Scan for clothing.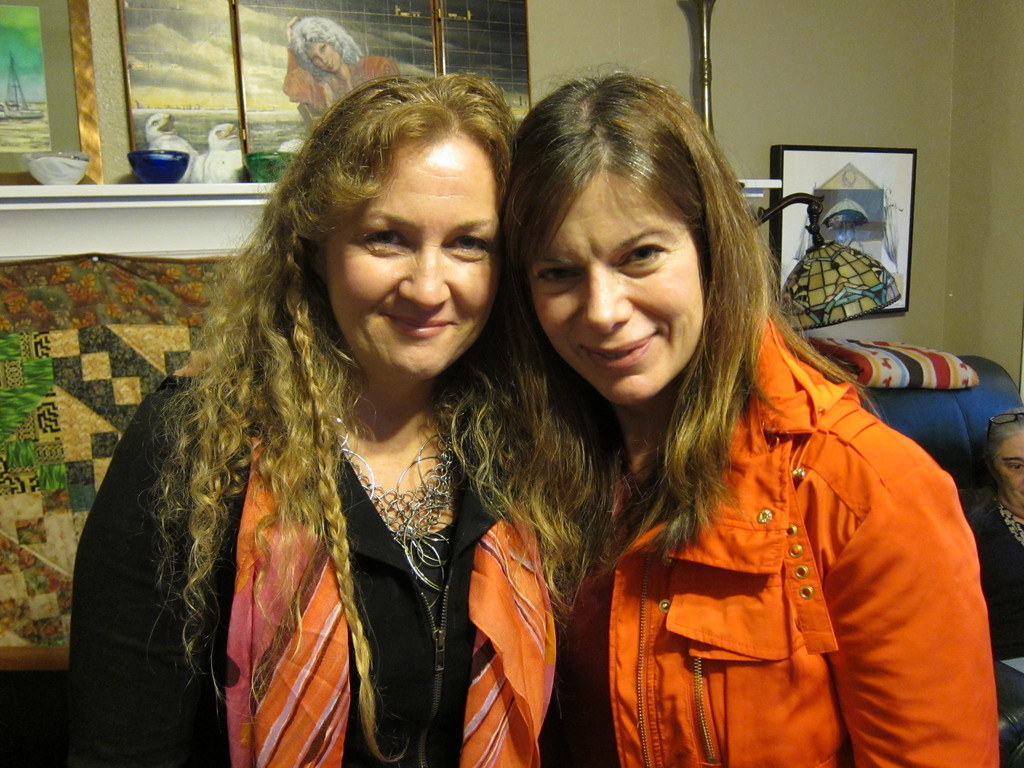
Scan result: [left=109, top=325, right=540, bottom=760].
